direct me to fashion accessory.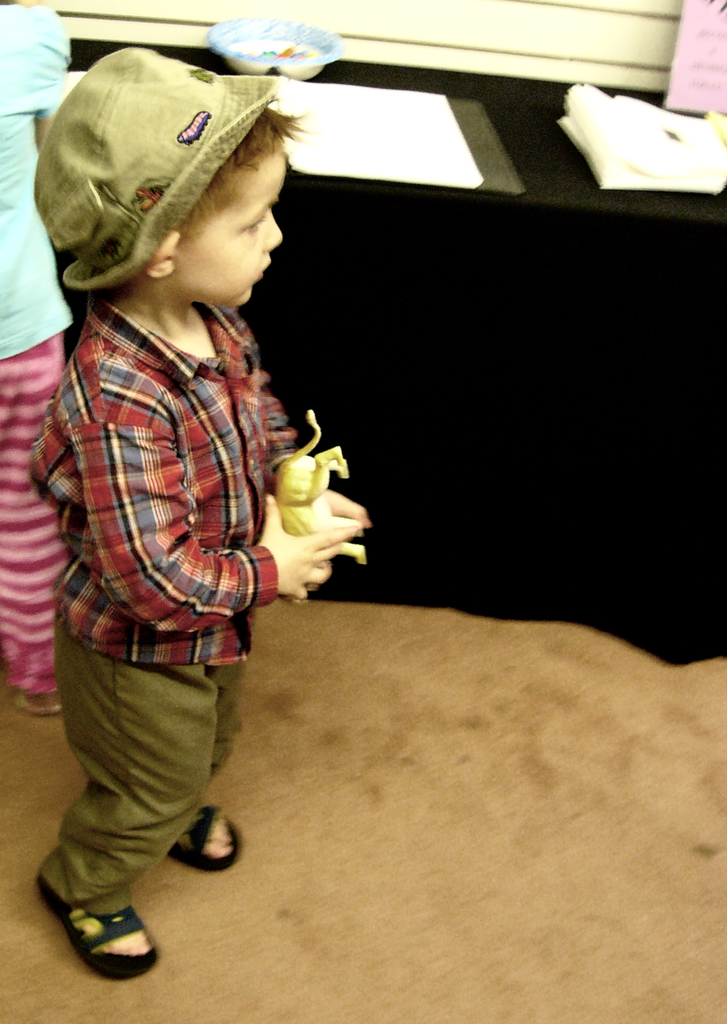
Direction: (left=33, top=45, right=286, bottom=288).
